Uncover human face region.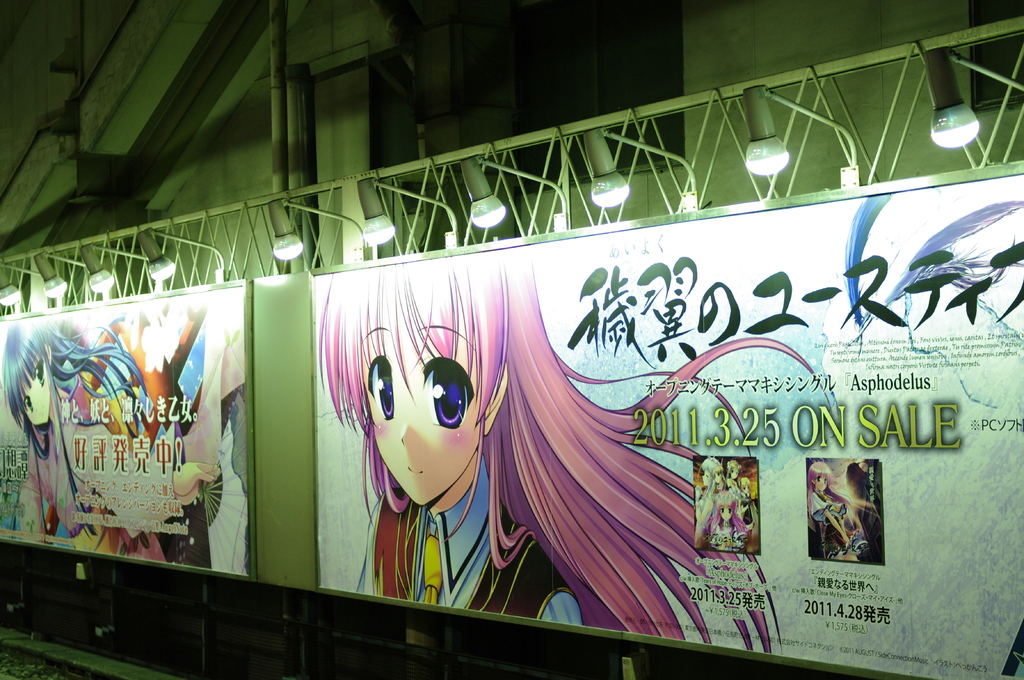
Uncovered: <box>701,471,714,484</box>.
